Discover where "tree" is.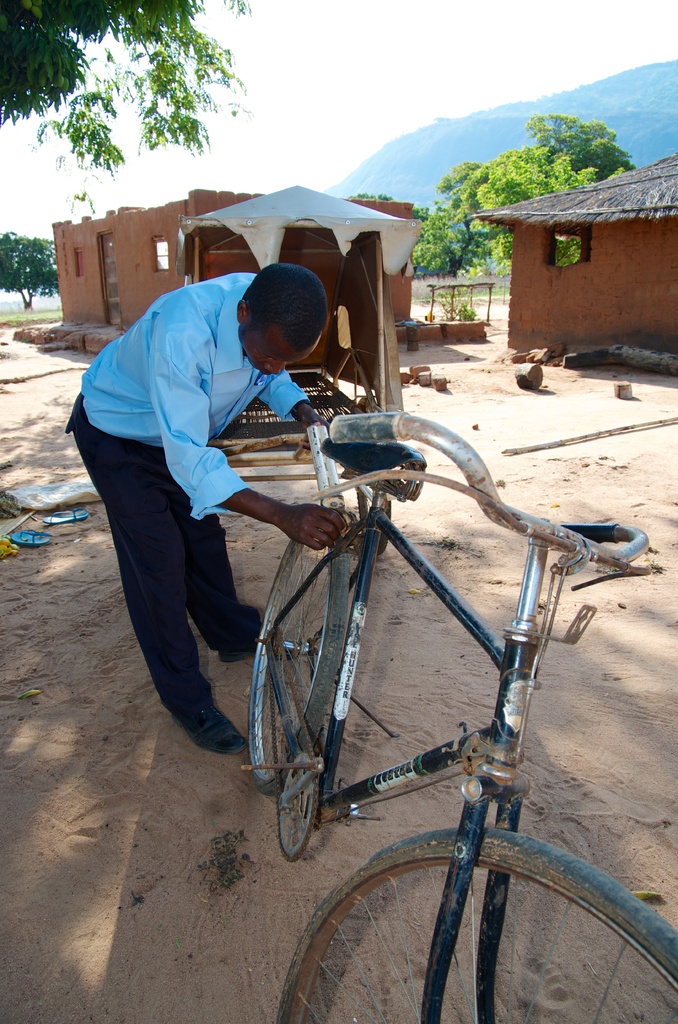
Discovered at BBox(529, 111, 640, 188).
